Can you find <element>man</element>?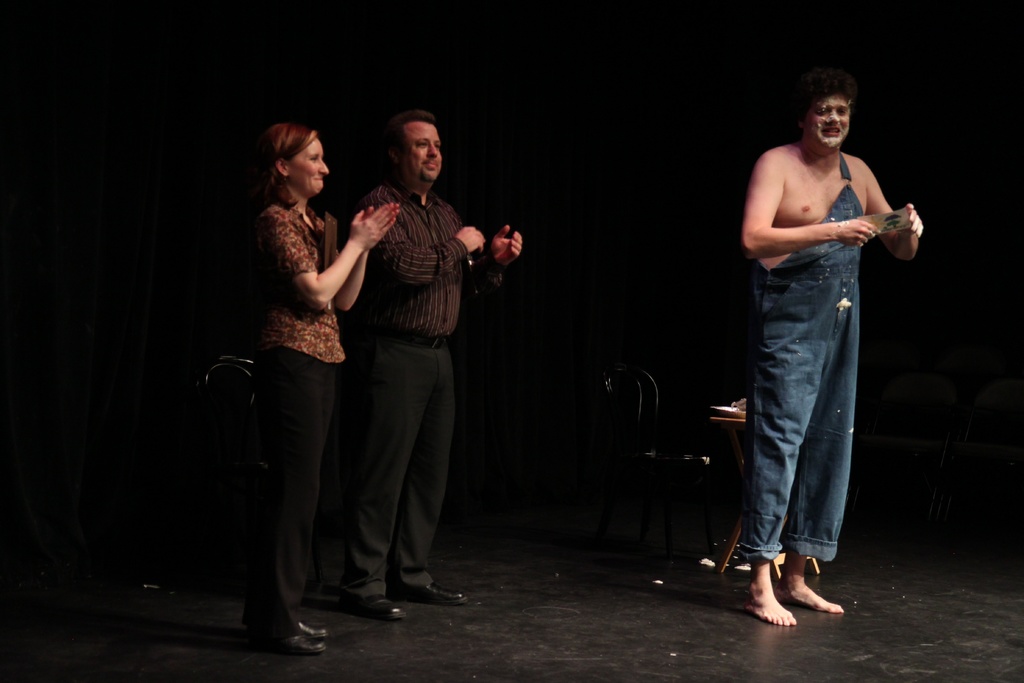
Yes, bounding box: <region>310, 104, 502, 625</region>.
